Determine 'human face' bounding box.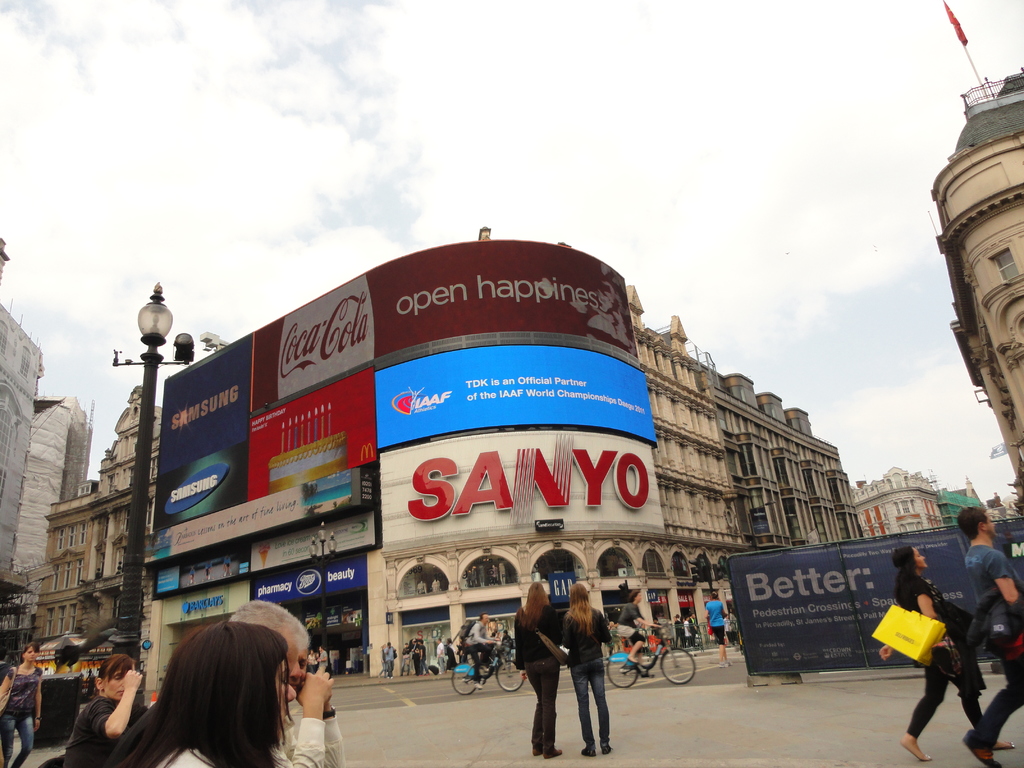
Determined: l=291, t=646, r=310, b=687.
